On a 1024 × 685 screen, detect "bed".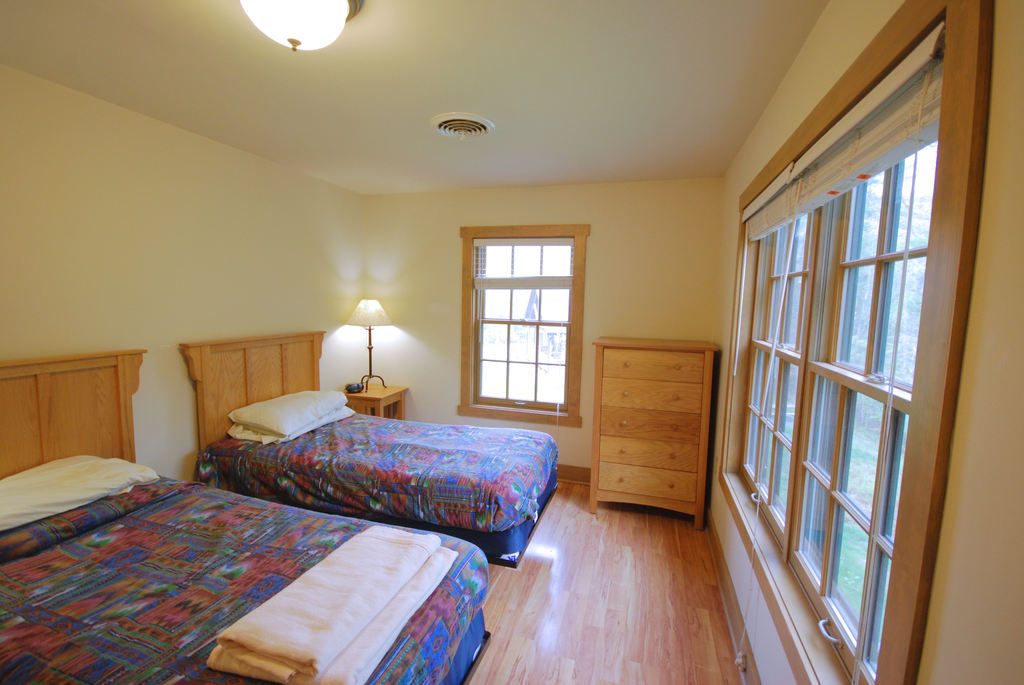
x1=173, y1=326, x2=563, y2=566.
